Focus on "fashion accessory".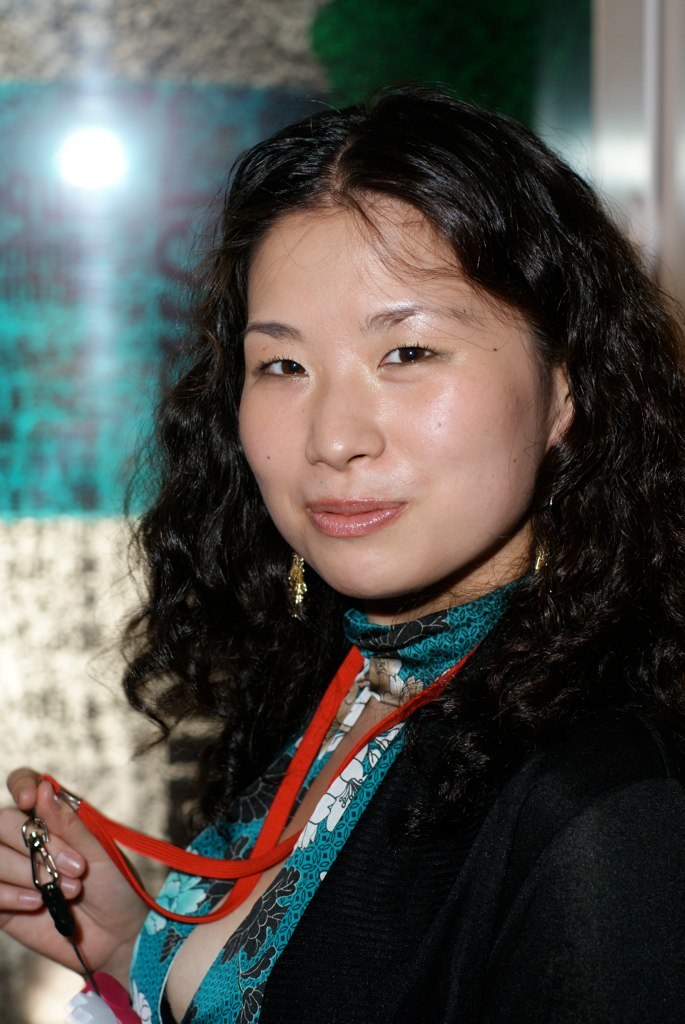
Focused at select_region(286, 549, 307, 622).
